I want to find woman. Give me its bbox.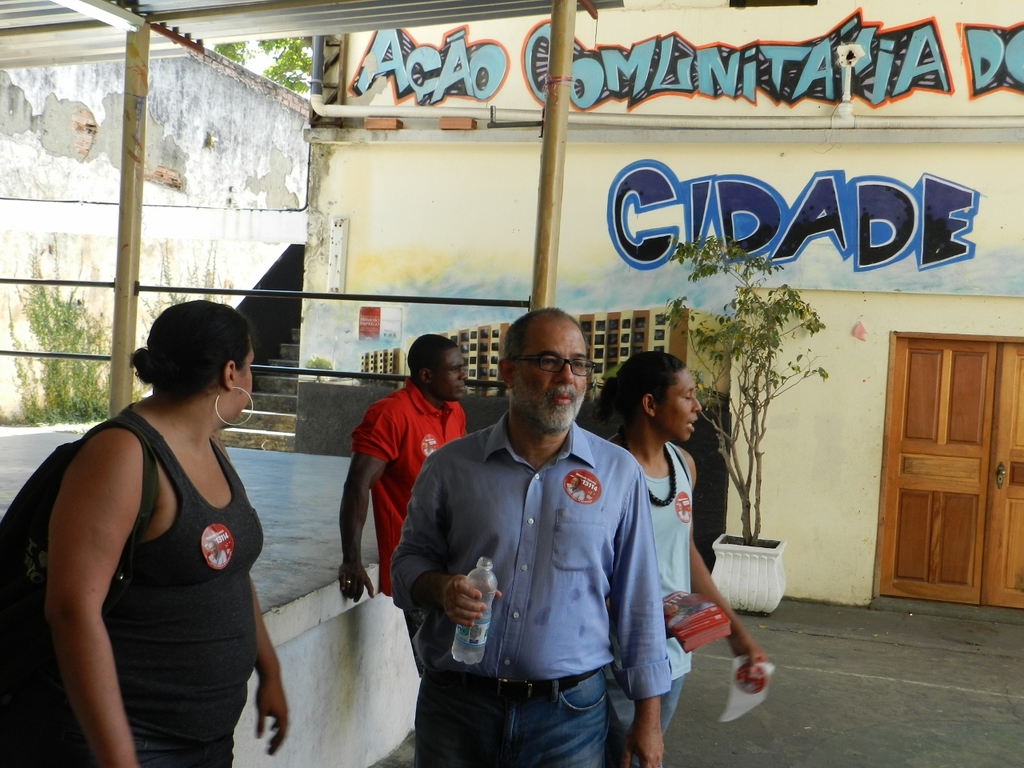
594, 352, 770, 767.
